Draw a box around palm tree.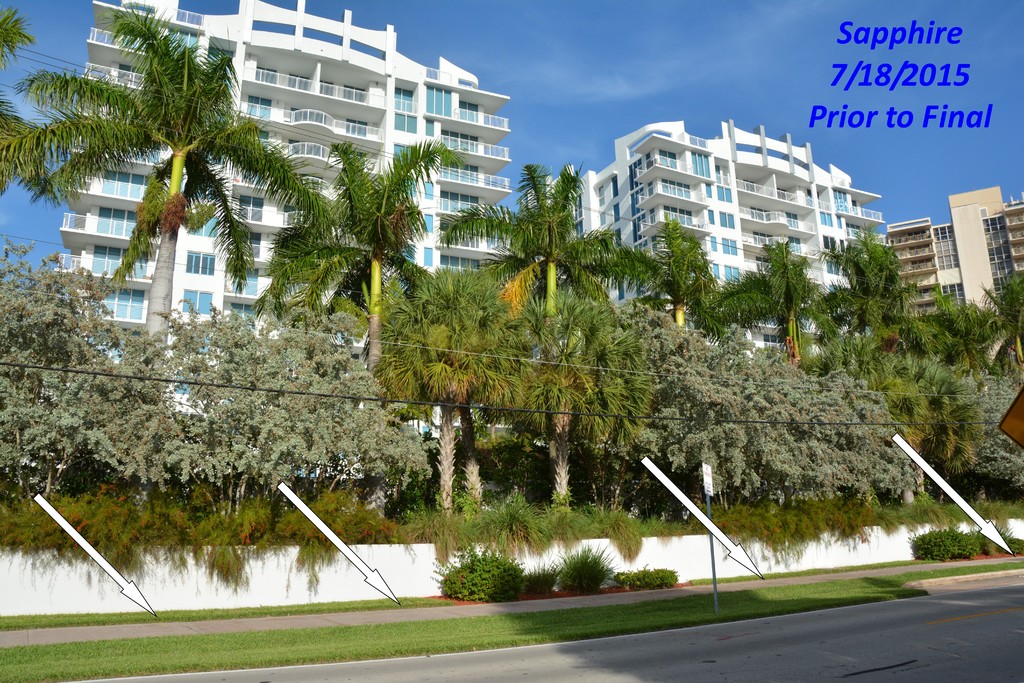
800 491 883 529.
